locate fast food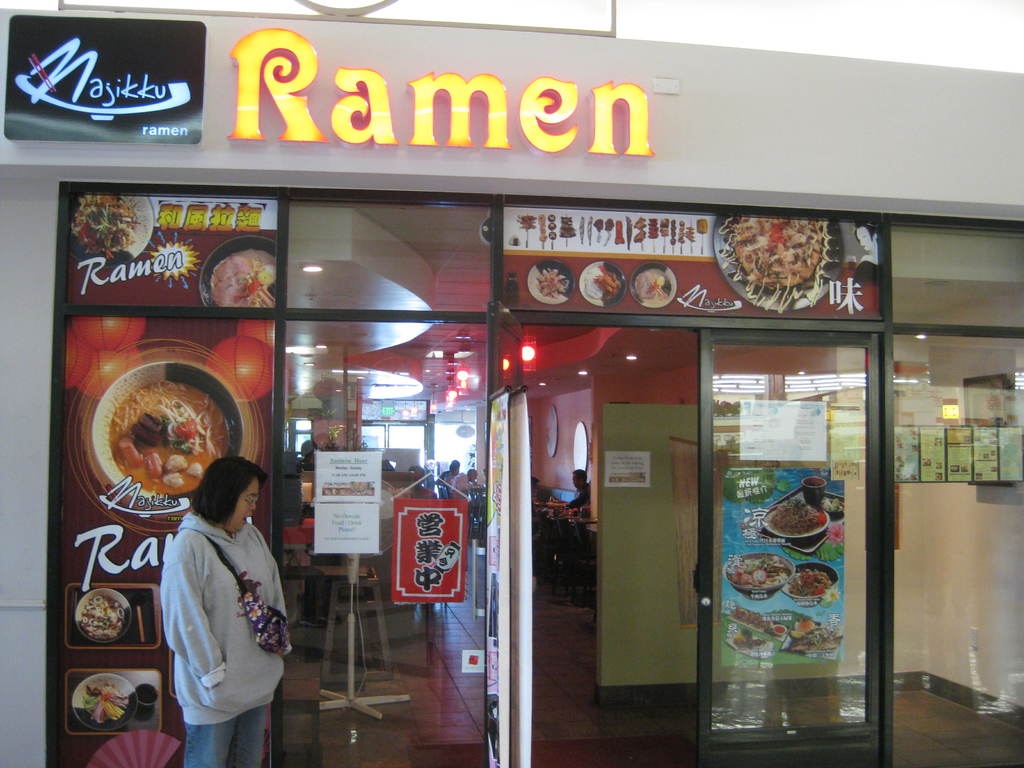
[73,194,143,259]
